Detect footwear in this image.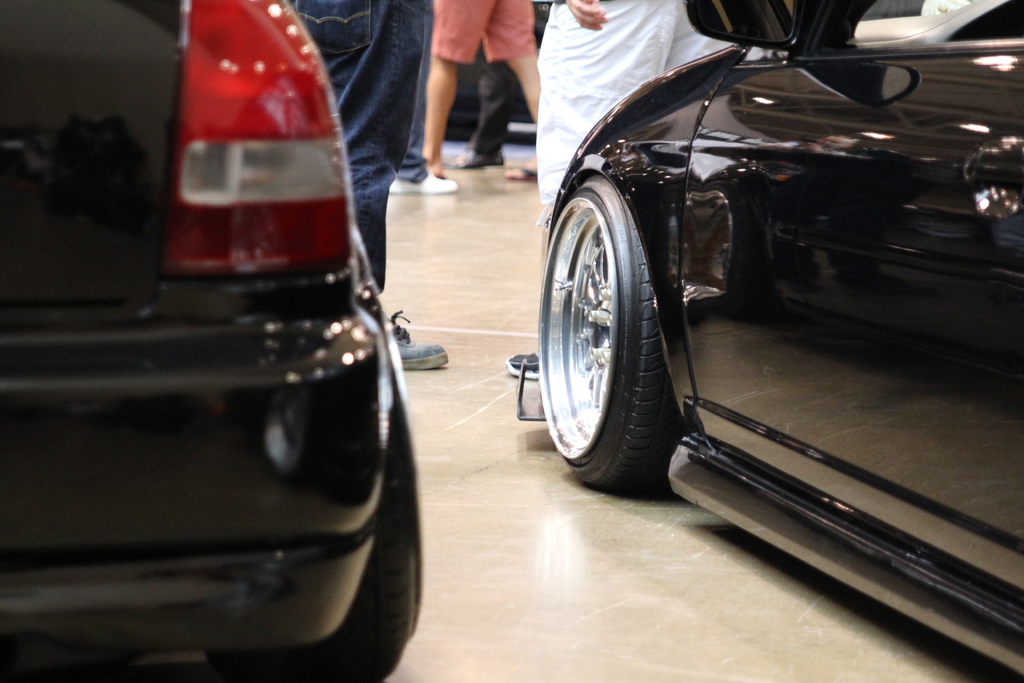
Detection: box=[509, 163, 538, 181].
